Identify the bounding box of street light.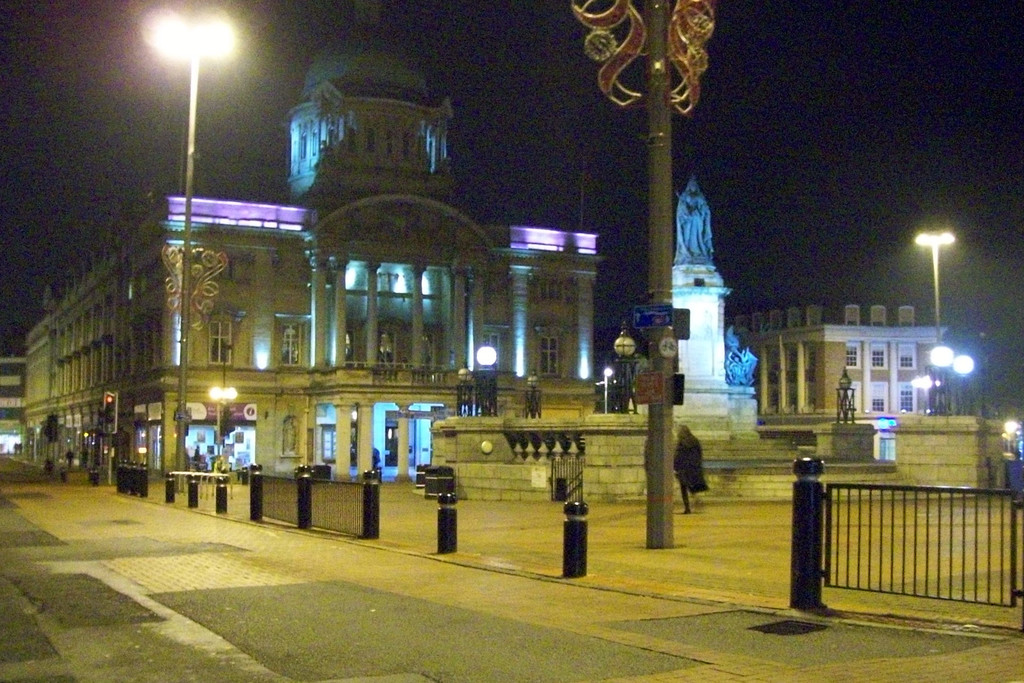
bbox(913, 229, 959, 334).
